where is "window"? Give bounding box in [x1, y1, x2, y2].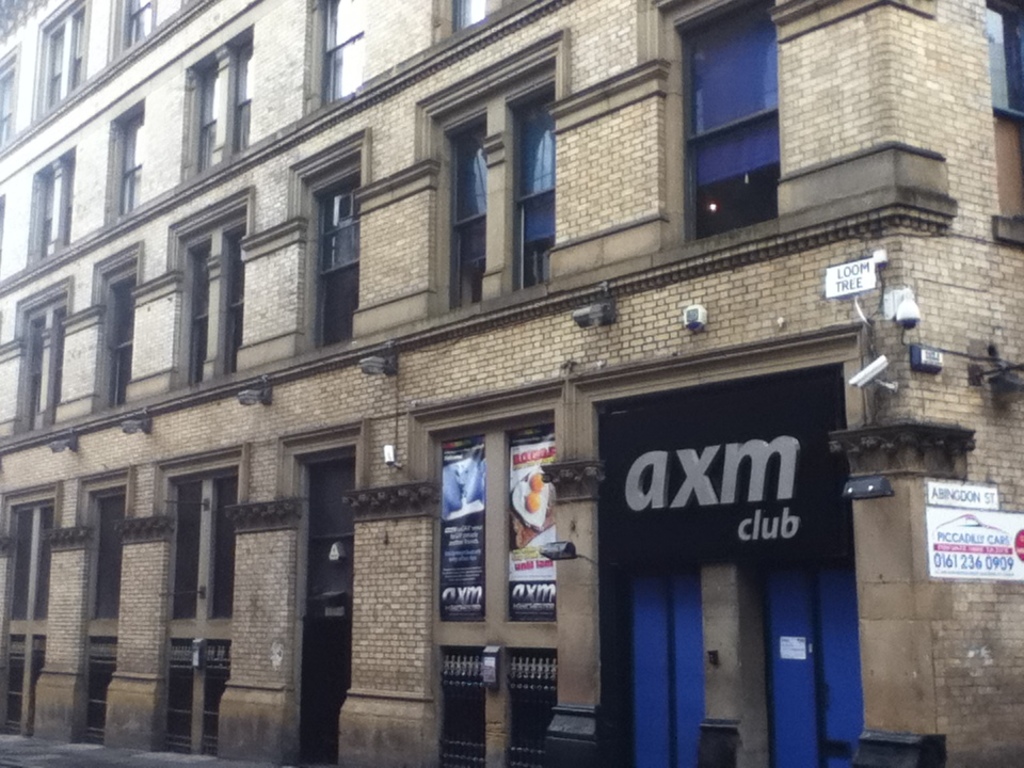
[0, 53, 16, 154].
